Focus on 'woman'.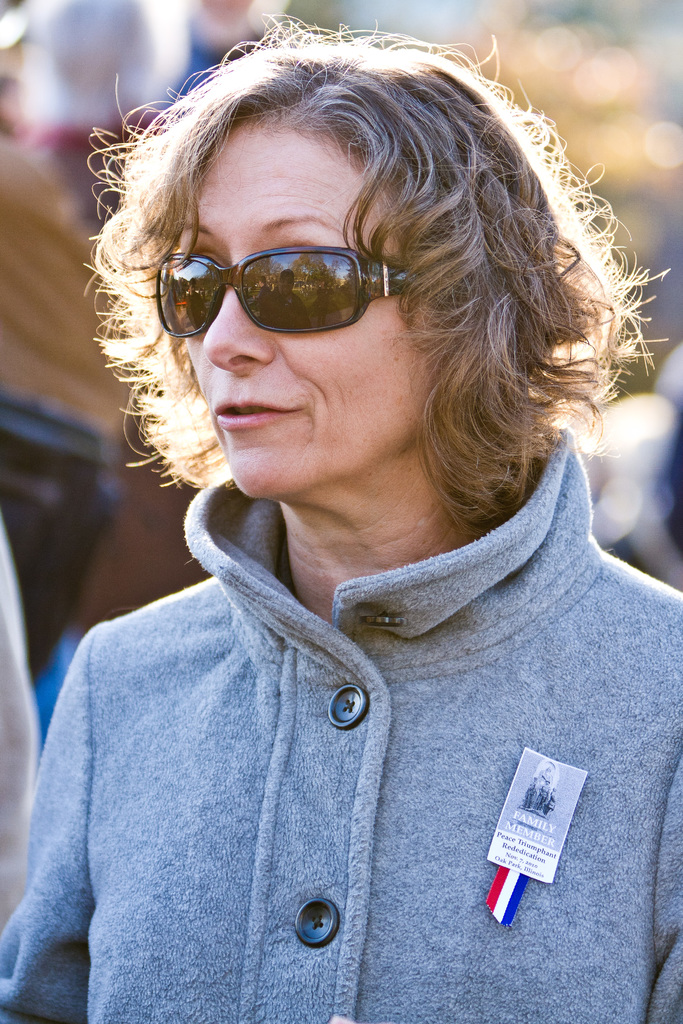
Focused at [left=32, top=49, right=682, bottom=959].
